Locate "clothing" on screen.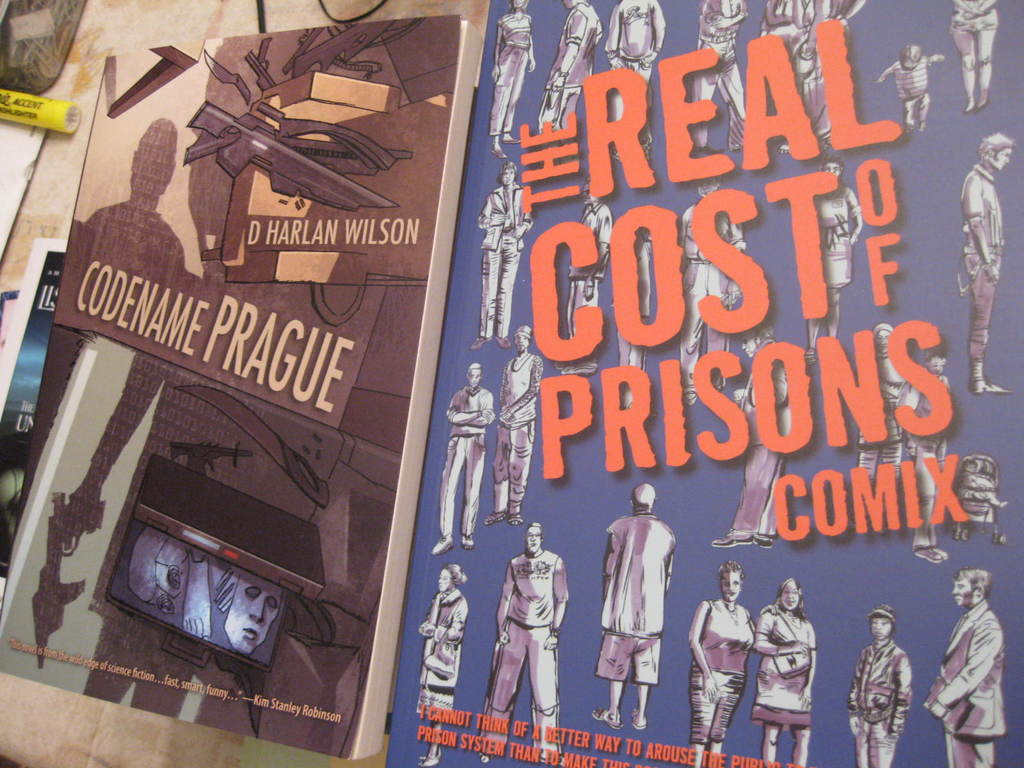
On screen at bbox=[534, 7, 604, 134].
